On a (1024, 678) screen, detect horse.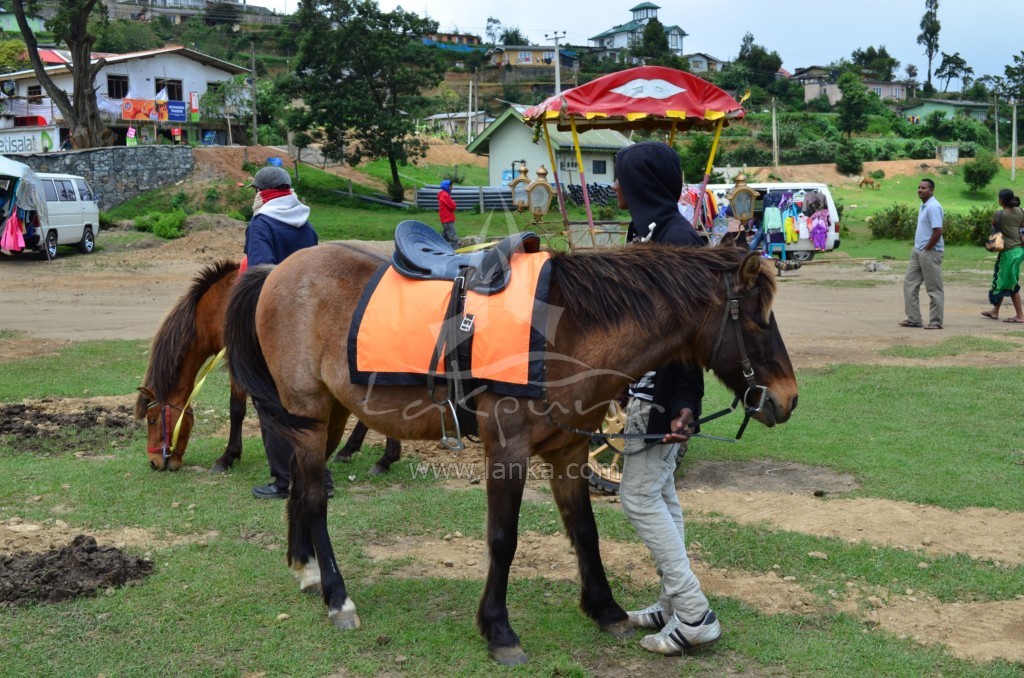
<bbox>222, 234, 799, 669</bbox>.
